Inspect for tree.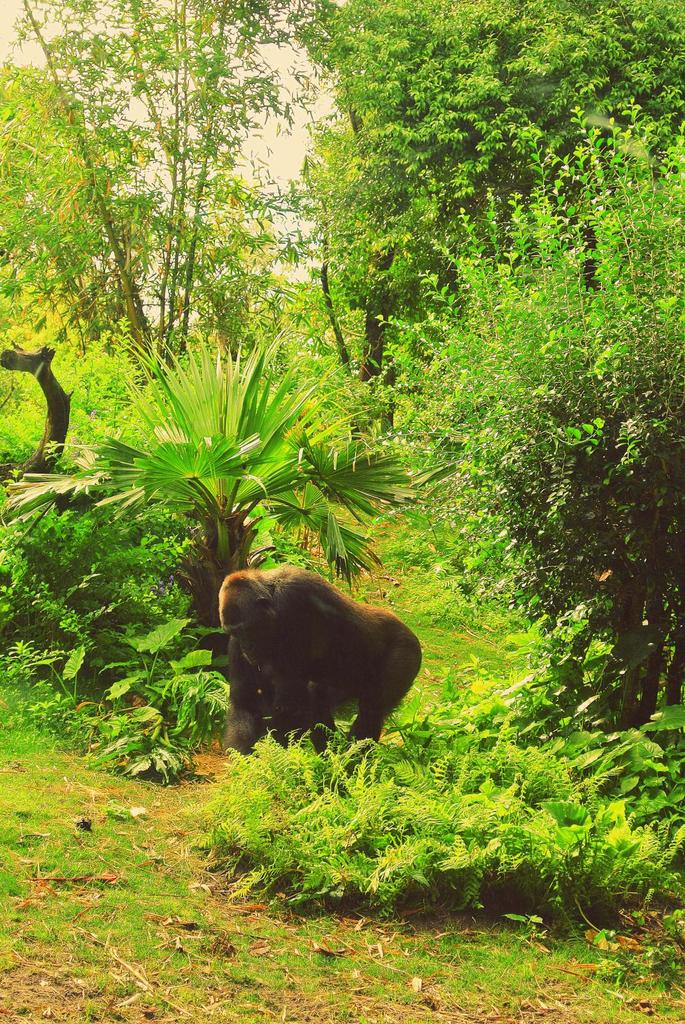
Inspection: locate(356, 102, 684, 732).
